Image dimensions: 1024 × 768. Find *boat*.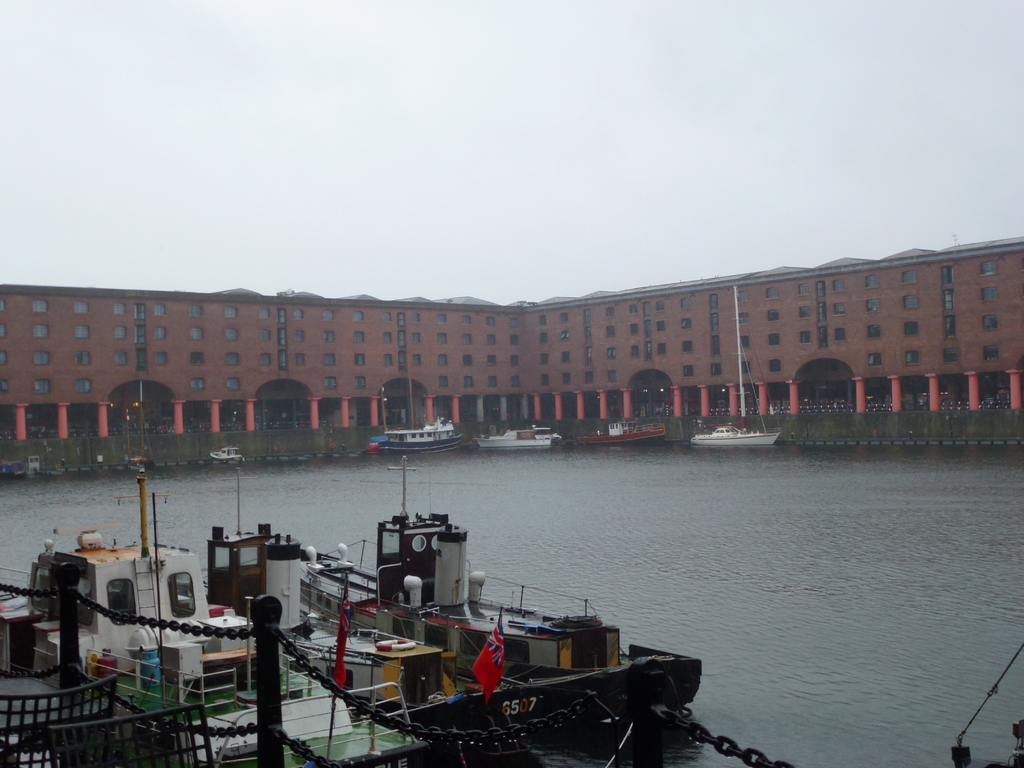
left=205, top=441, right=243, bottom=470.
